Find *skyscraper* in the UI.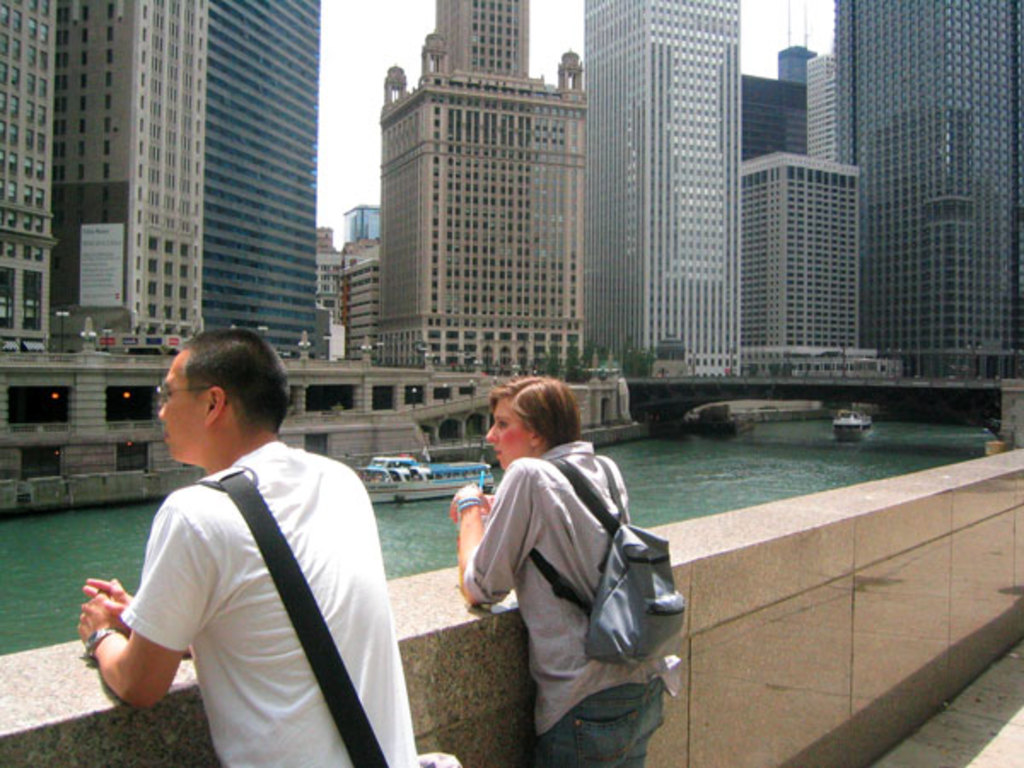
UI element at bbox=(582, 0, 741, 374).
